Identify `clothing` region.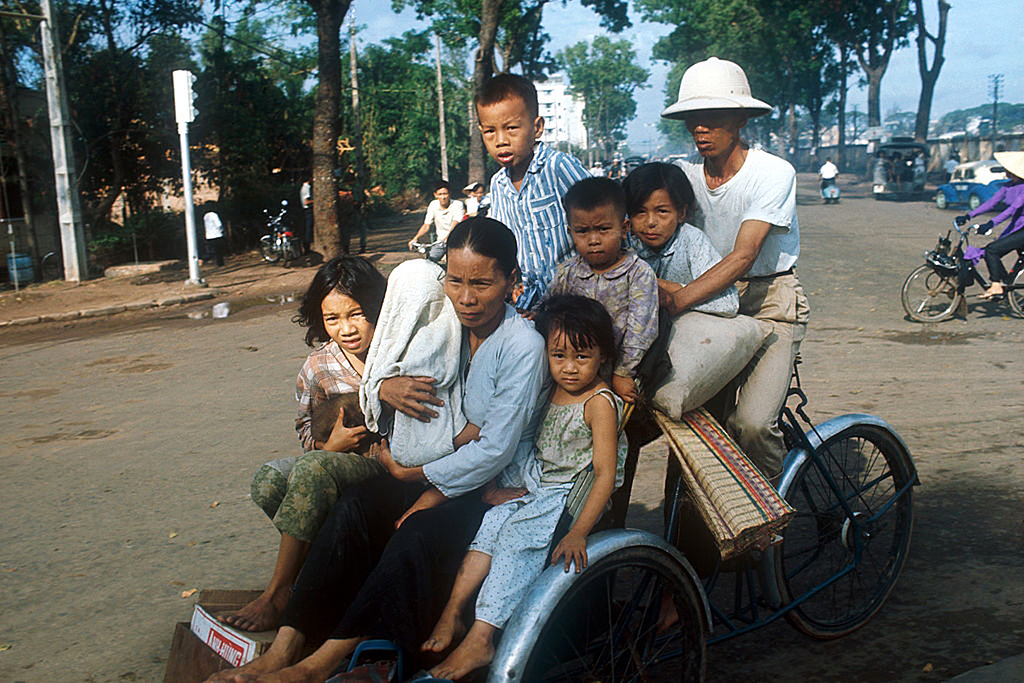
Region: BBox(271, 296, 553, 645).
